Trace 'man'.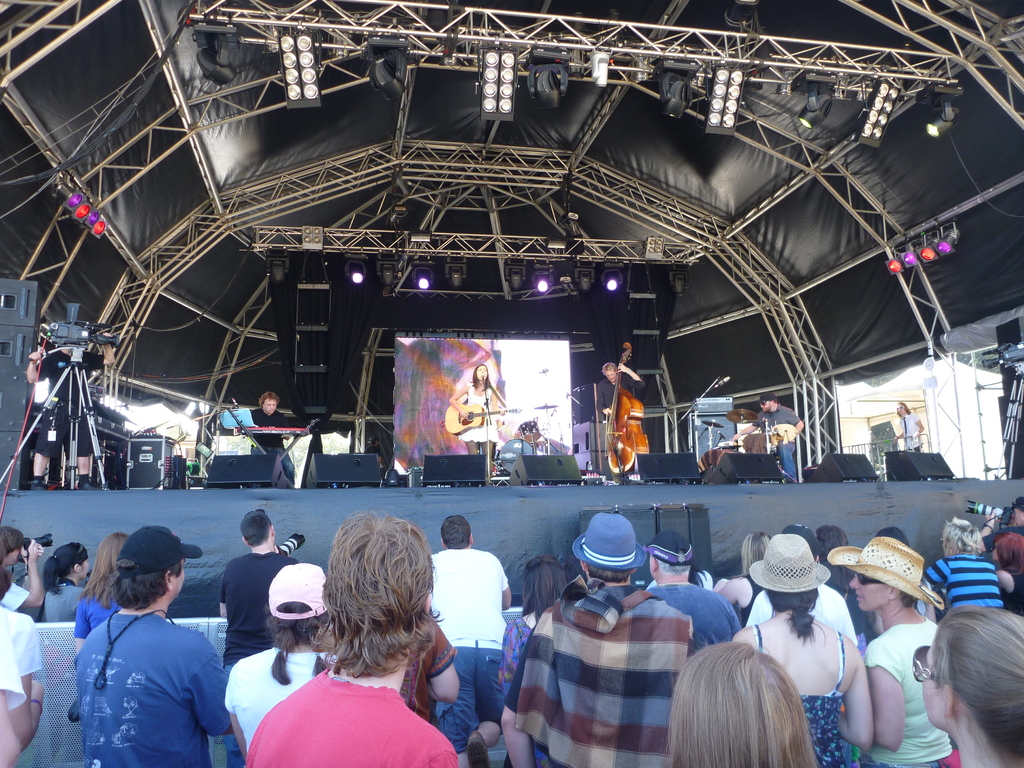
Traced to locate(207, 508, 294, 767).
